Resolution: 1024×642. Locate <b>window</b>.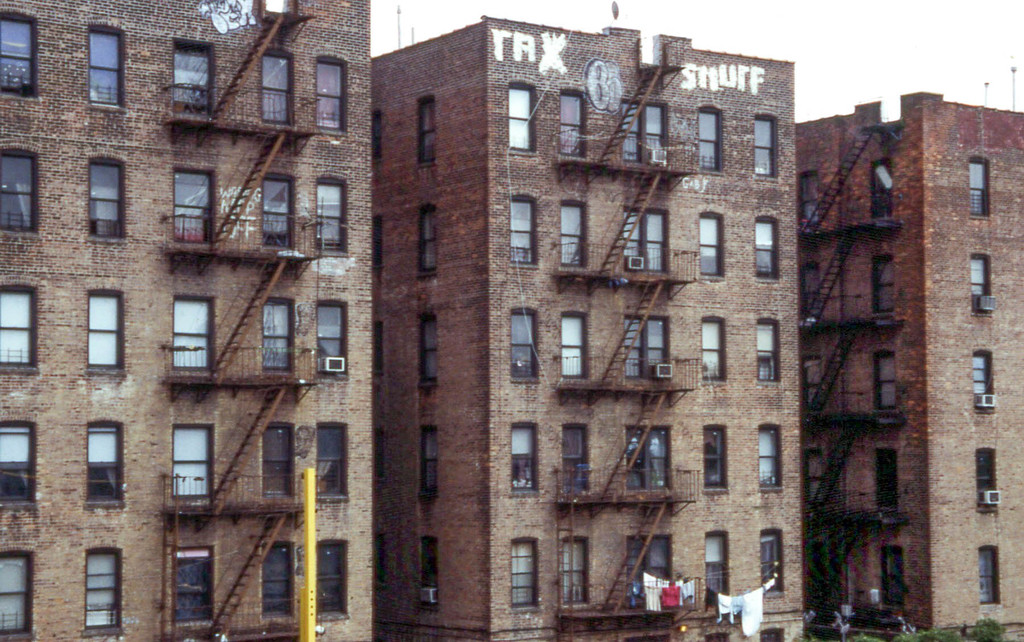
bbox=(257, 294, 294, 371).
